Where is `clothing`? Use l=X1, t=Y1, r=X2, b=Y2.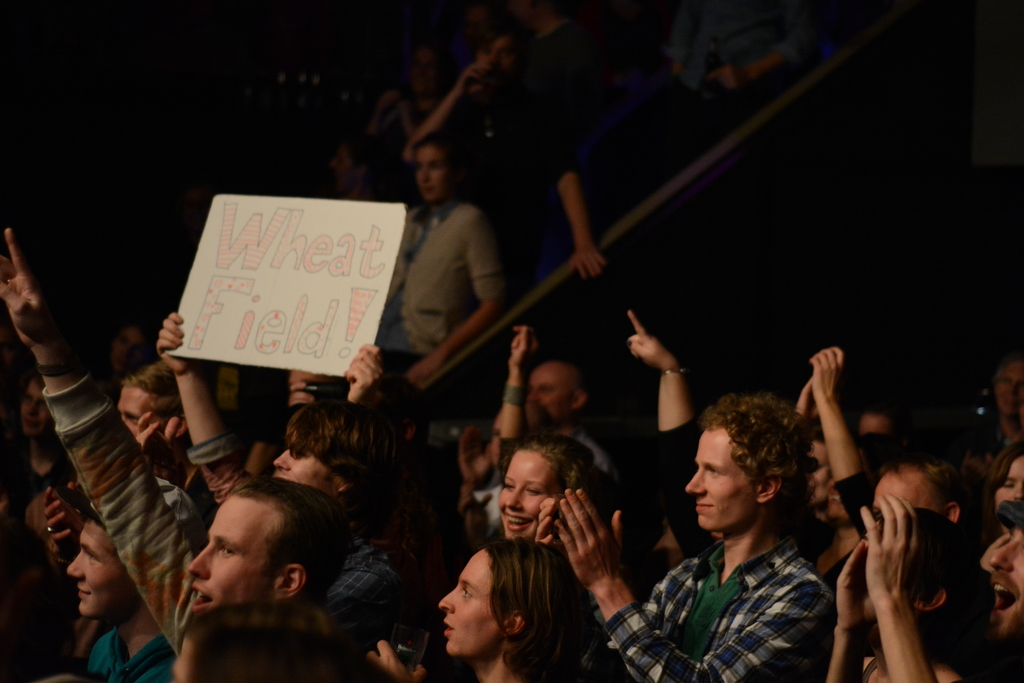
l=80, t=618, r=179, b=682.
